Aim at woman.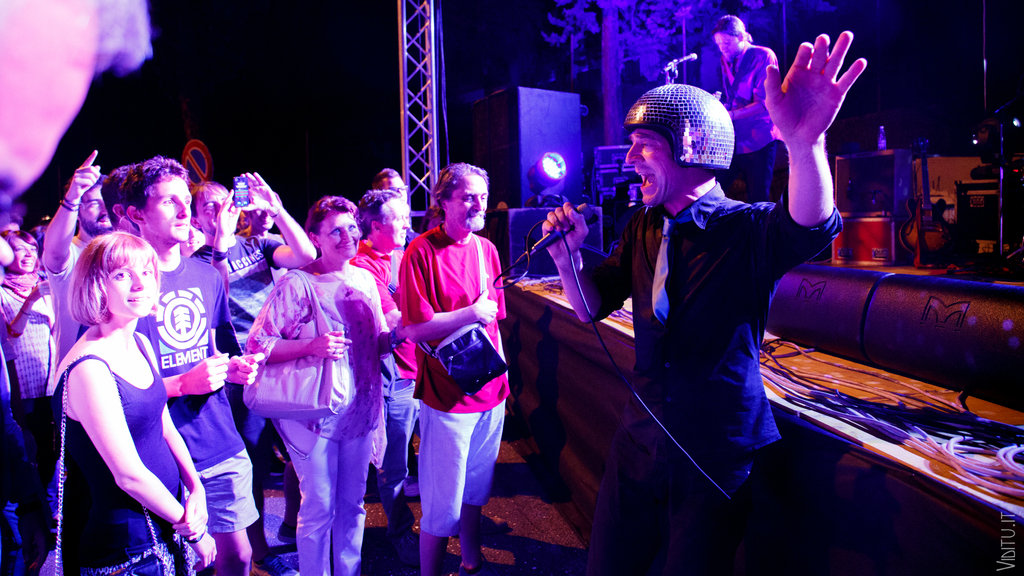
Aimed at pyautogui.locateOnScreen(241, 193, 387, 575).
